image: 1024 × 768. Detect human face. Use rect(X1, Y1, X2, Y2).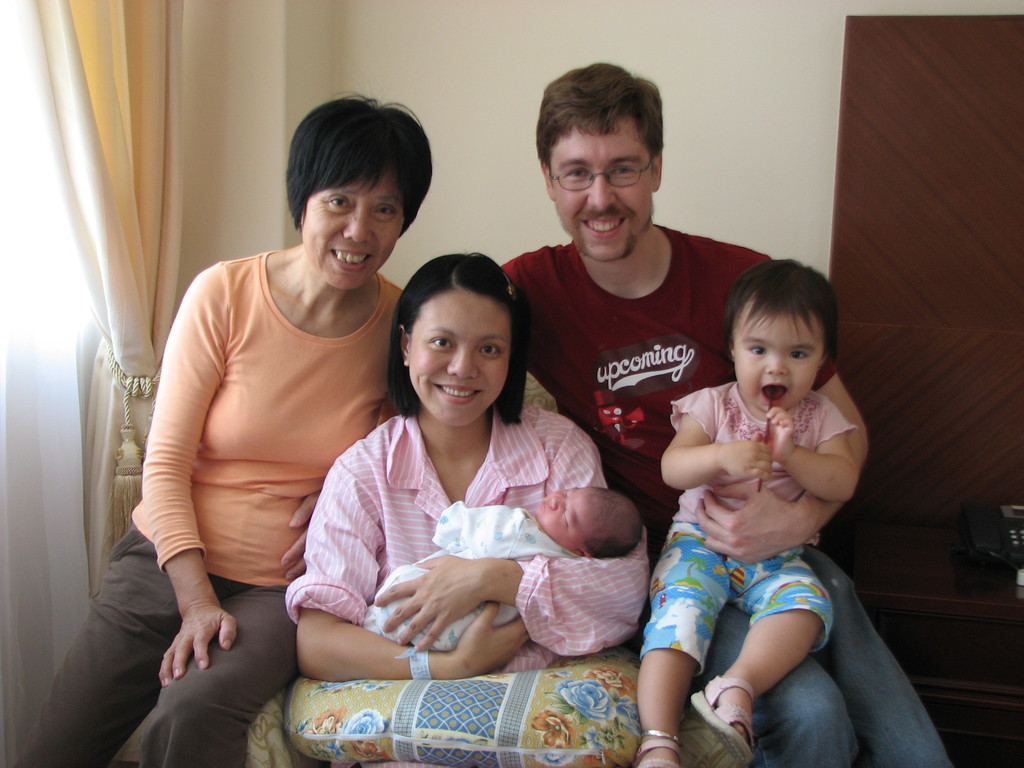
rect(404, 285, 509, 431).
